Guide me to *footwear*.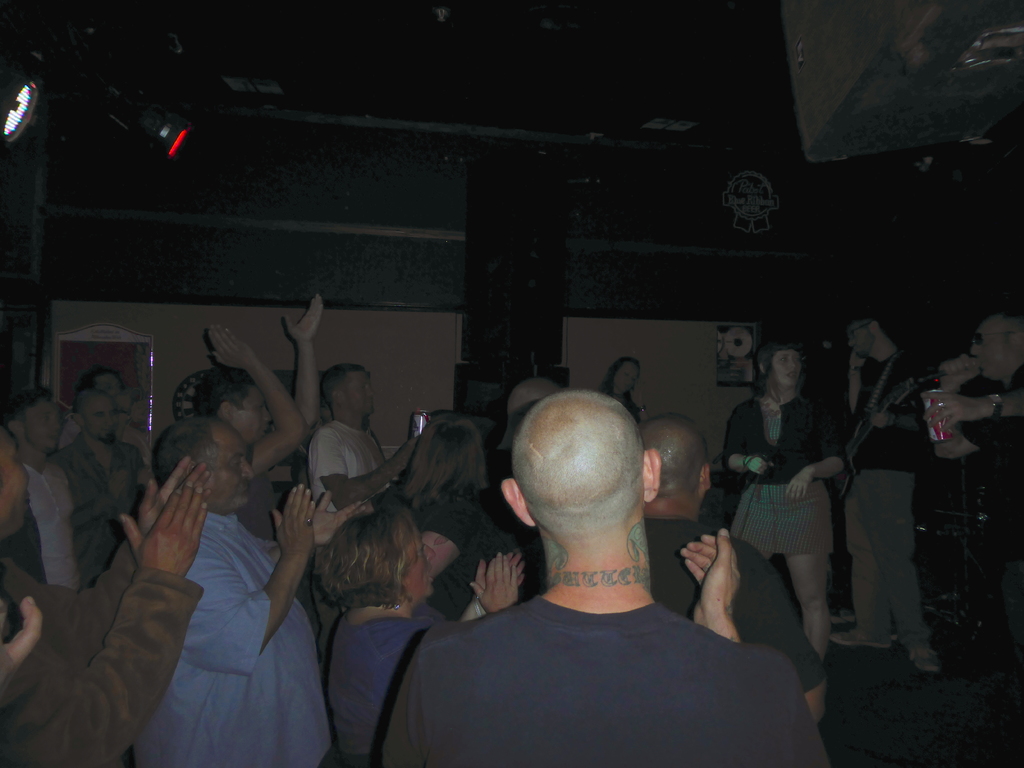
Guidance: bbox=(826, 633, 892, 649).
